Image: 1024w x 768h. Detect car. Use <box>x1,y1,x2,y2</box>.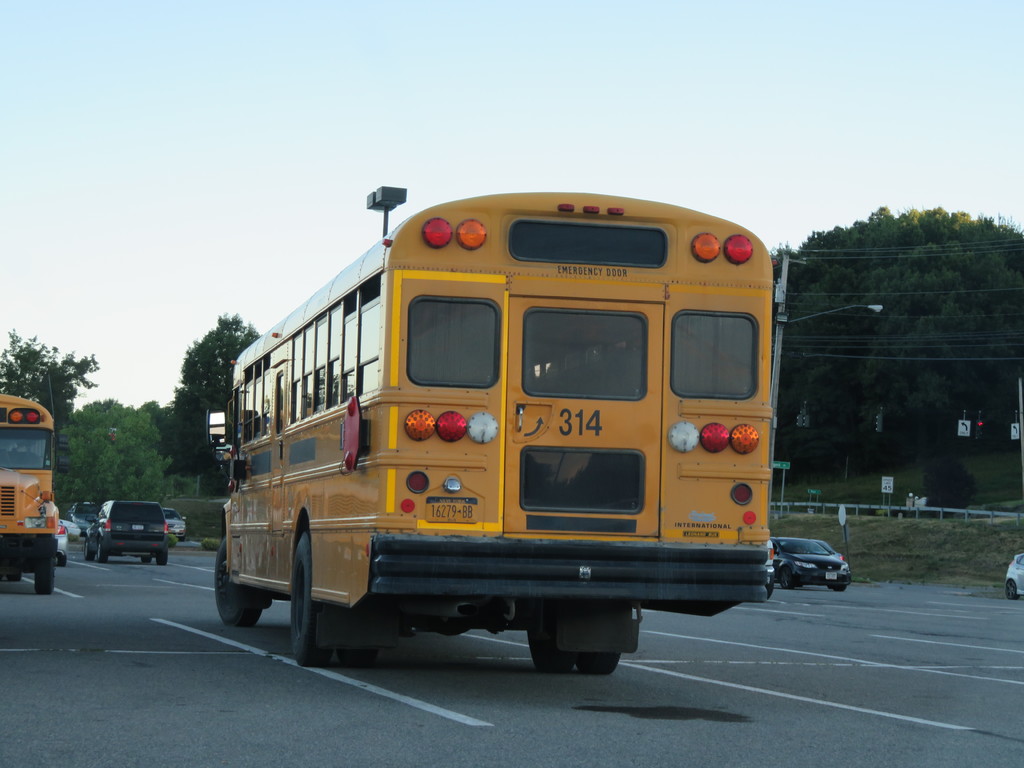
<box>1005,554,1023,601</box>.
